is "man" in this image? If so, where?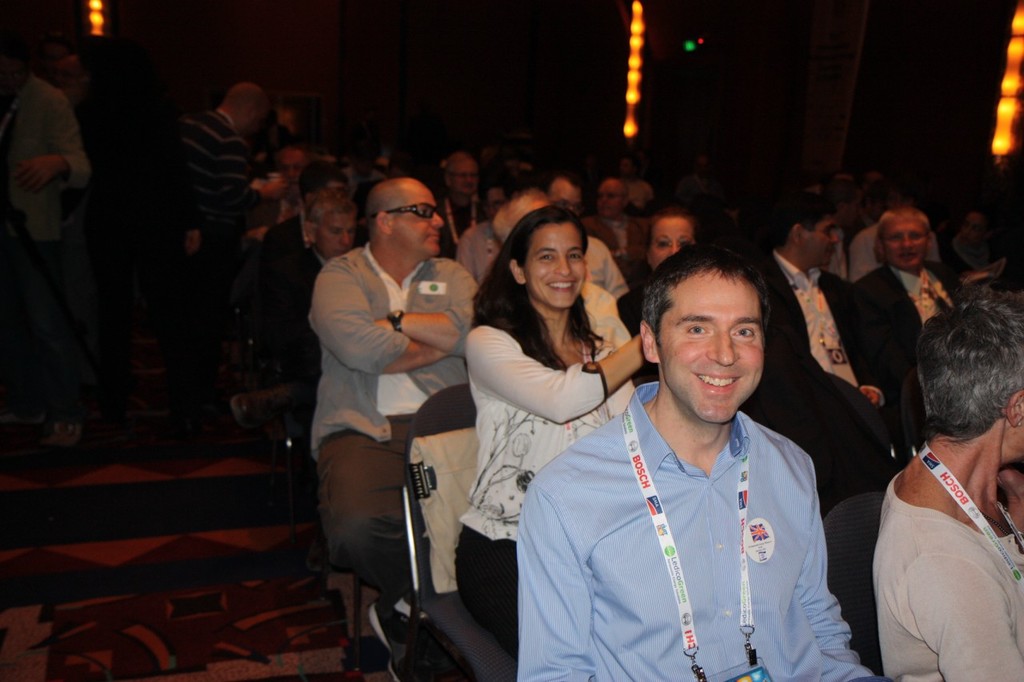
Yes, at 514,243,902,681.
